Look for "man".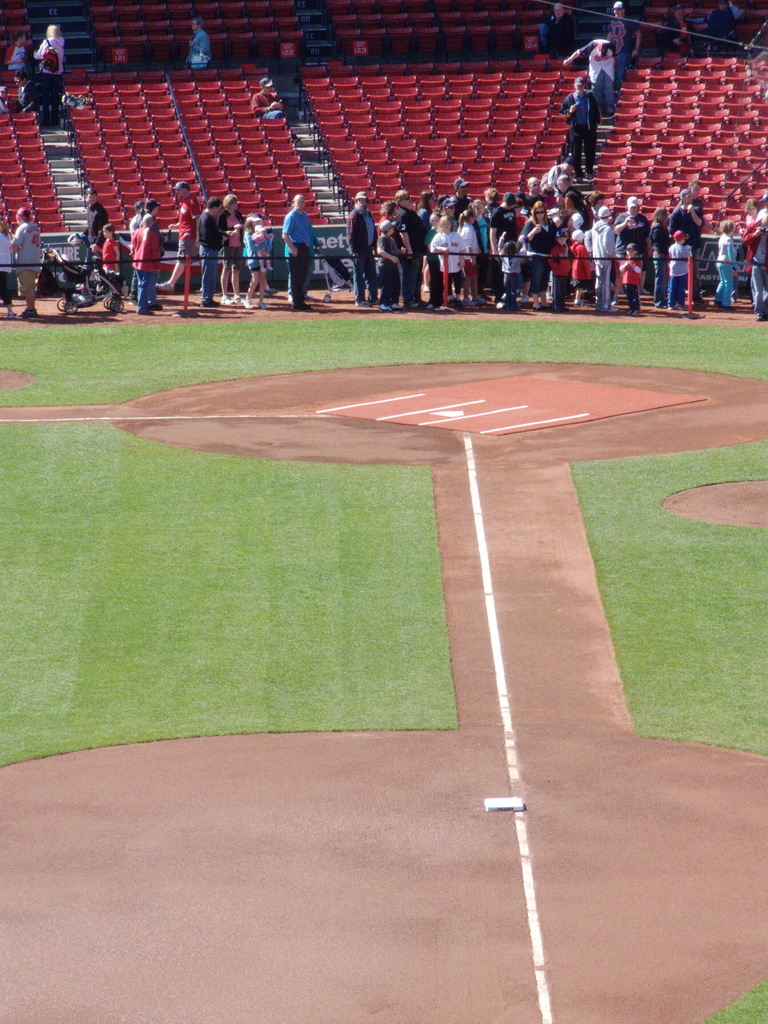
Found: (81, 186, 108, 260).
